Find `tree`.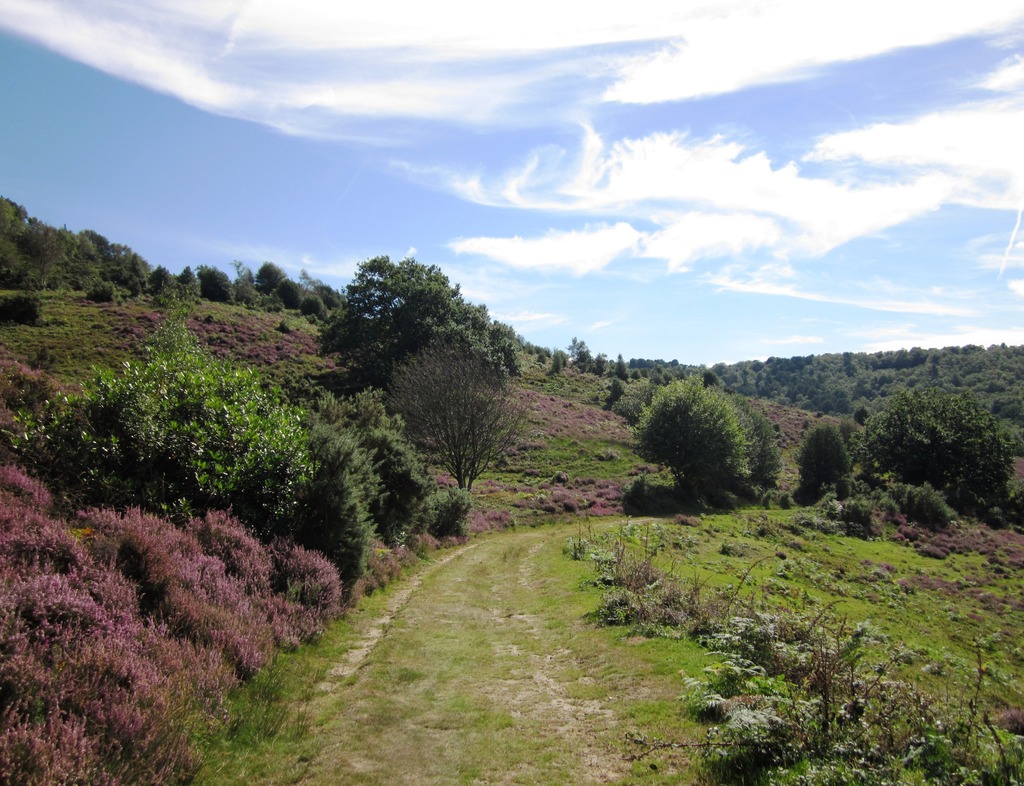
388:340:524:486.
